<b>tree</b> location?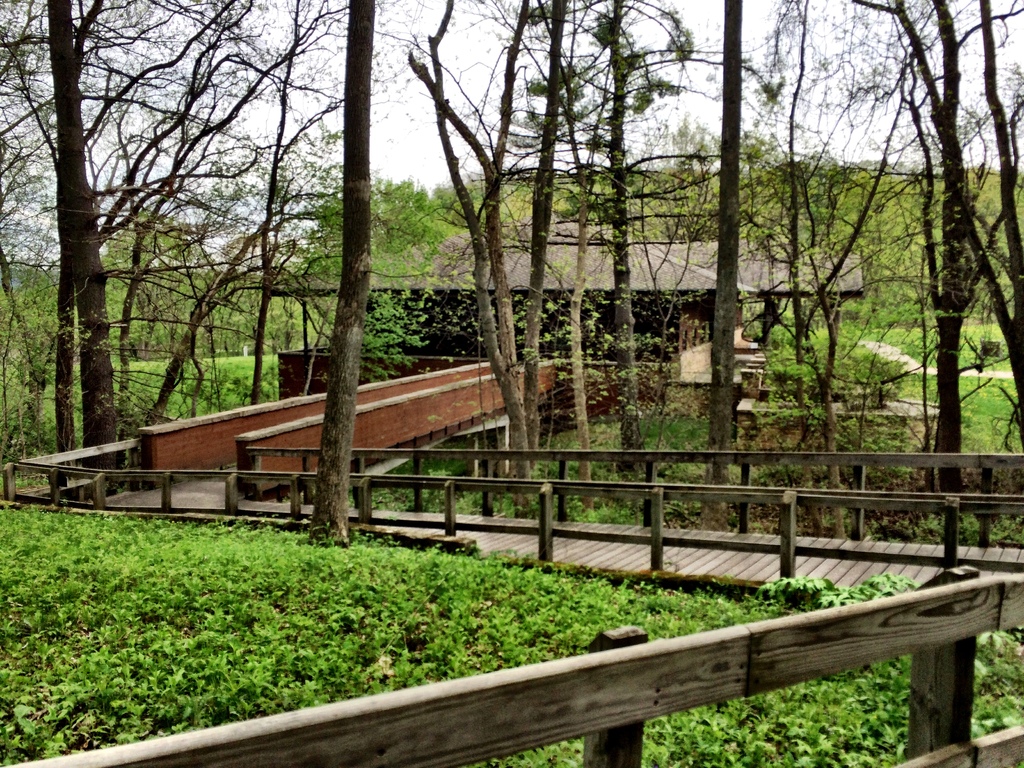
[x1=329, y1=170, x2=431, y2=349]
